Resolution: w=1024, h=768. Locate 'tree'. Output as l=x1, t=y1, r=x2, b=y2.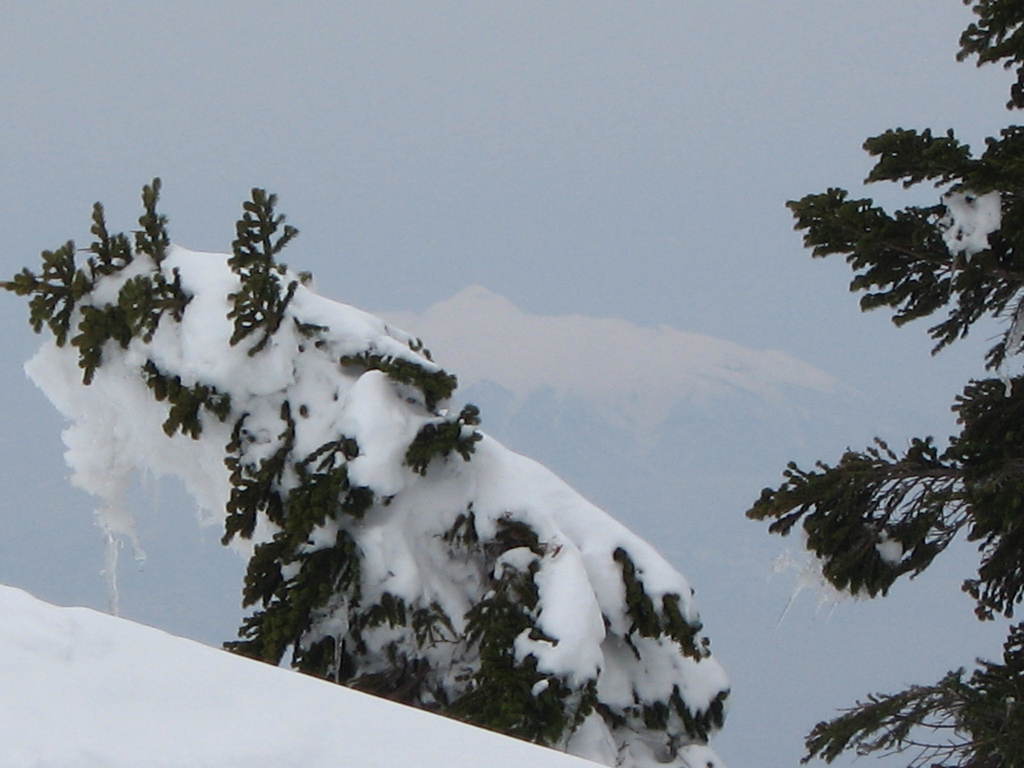
l=16, t=138, r=781, b=754.
